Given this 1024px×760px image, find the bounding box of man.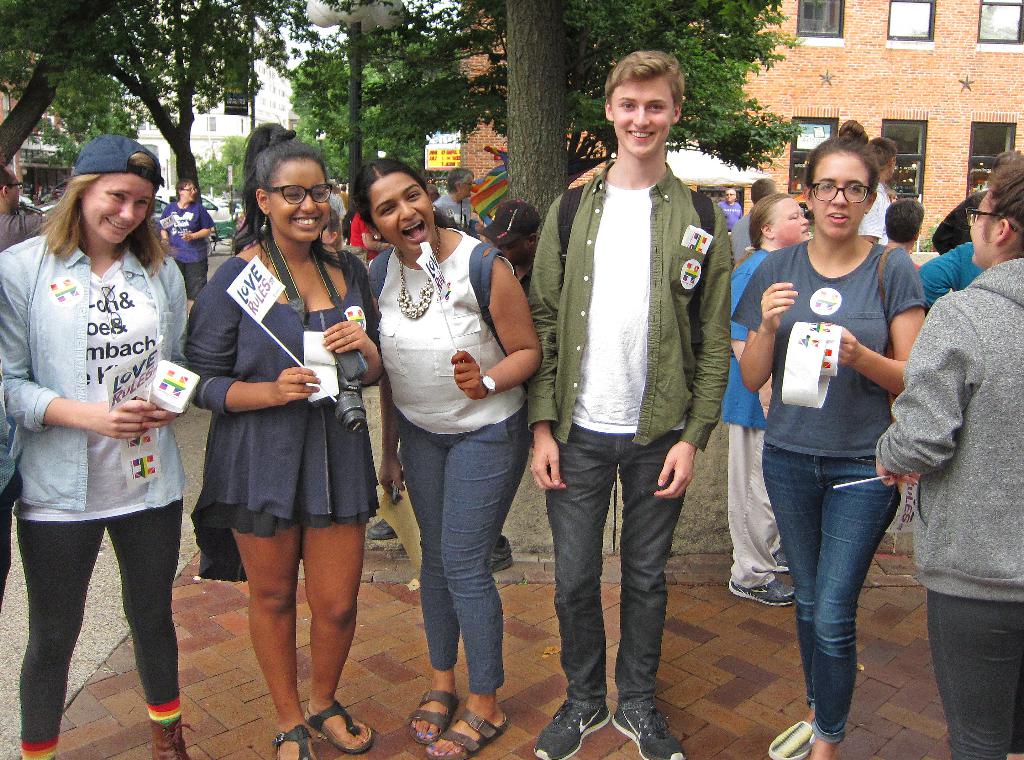
l=731, t=177, r=778, b=265.
